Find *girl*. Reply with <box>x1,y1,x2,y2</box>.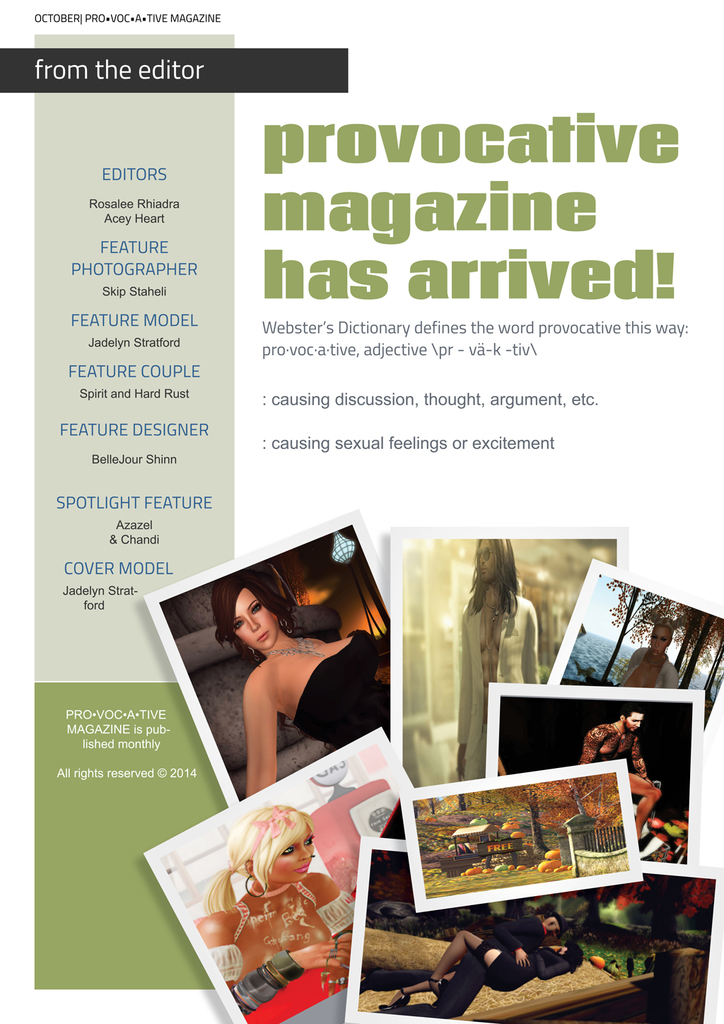
<box>382,929,584,1013</box>.
